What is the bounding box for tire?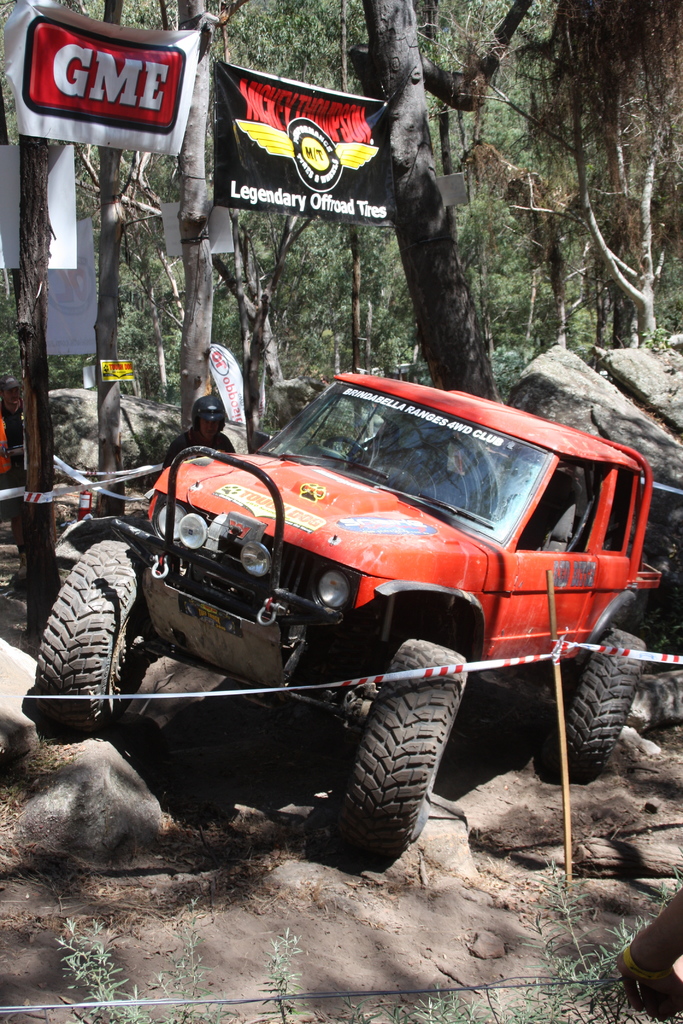
bbox=[544, 638, 647, 778].
